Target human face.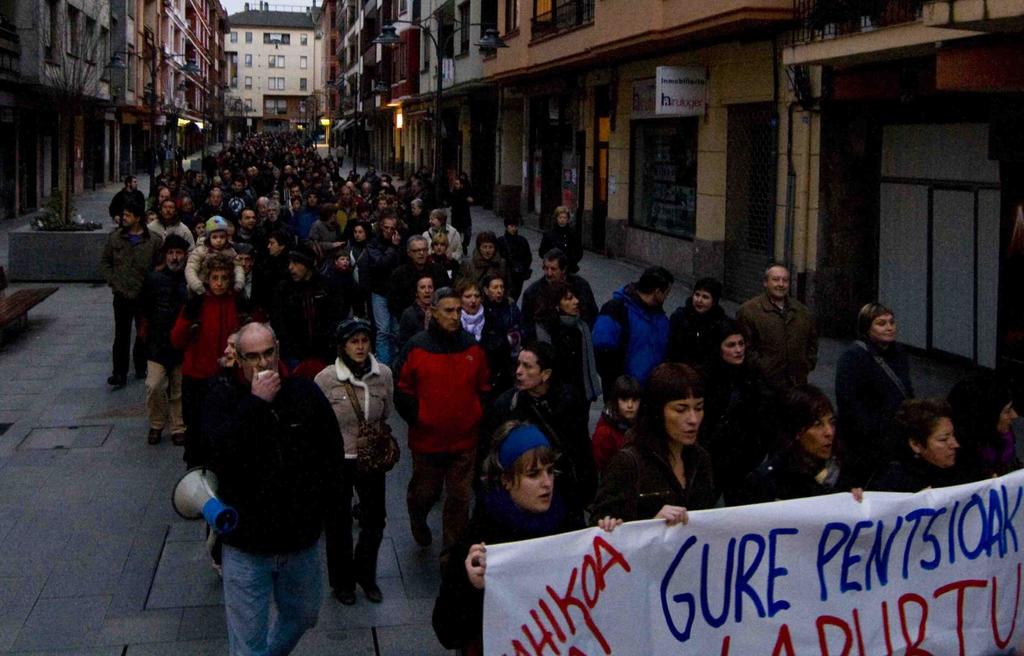
Target region: 723,336,743,365.
